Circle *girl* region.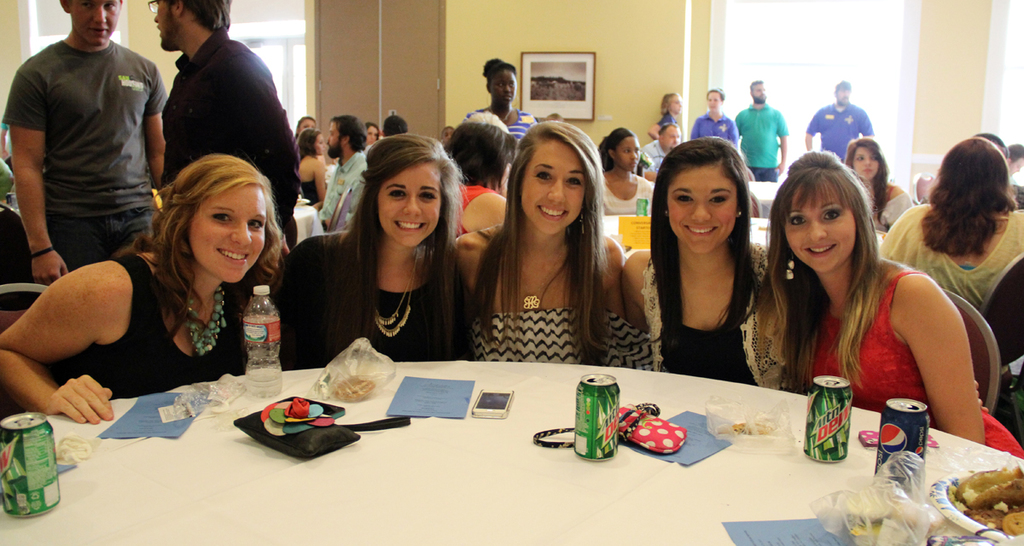
Region: left=876, top=137, right=1023, bottom=311.
